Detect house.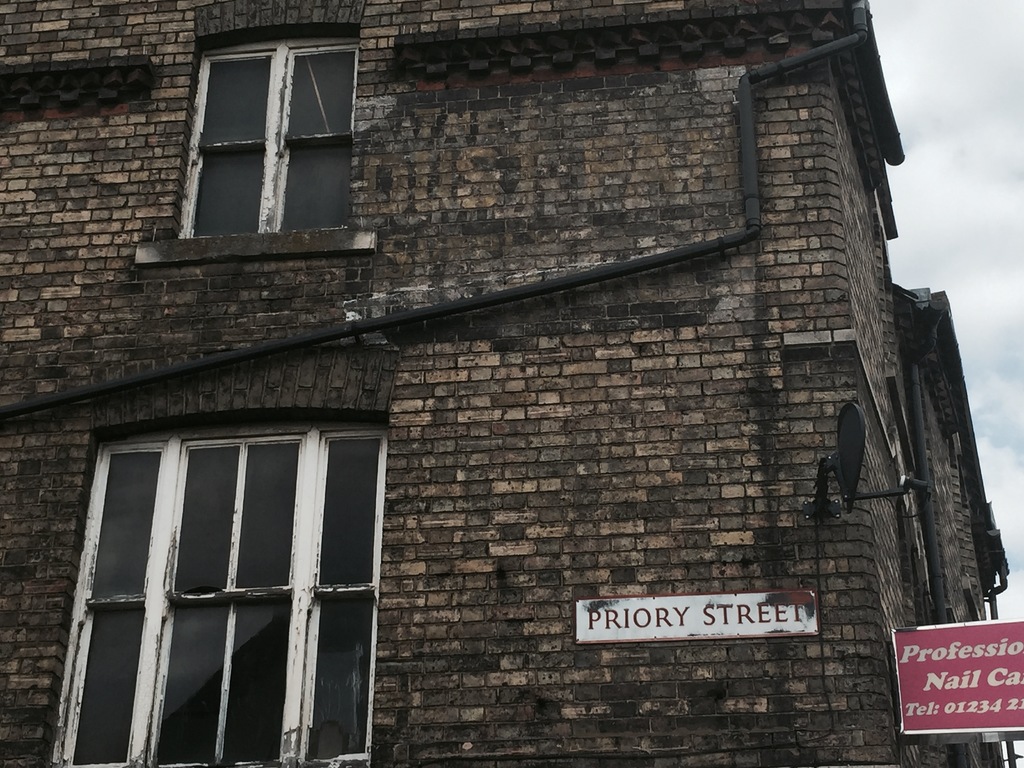
Detected at bbox(1, 0, 1022, 767).
